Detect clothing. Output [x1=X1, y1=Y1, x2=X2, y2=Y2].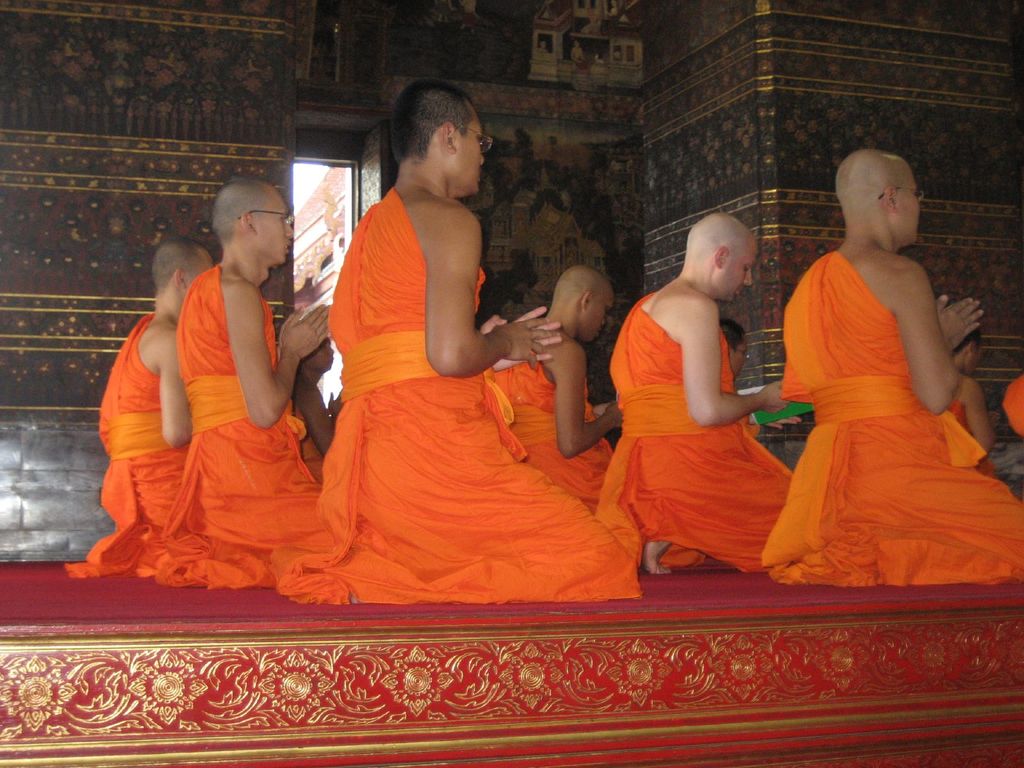
[x1=1003, y1=379, x2=1023, y2=430].
